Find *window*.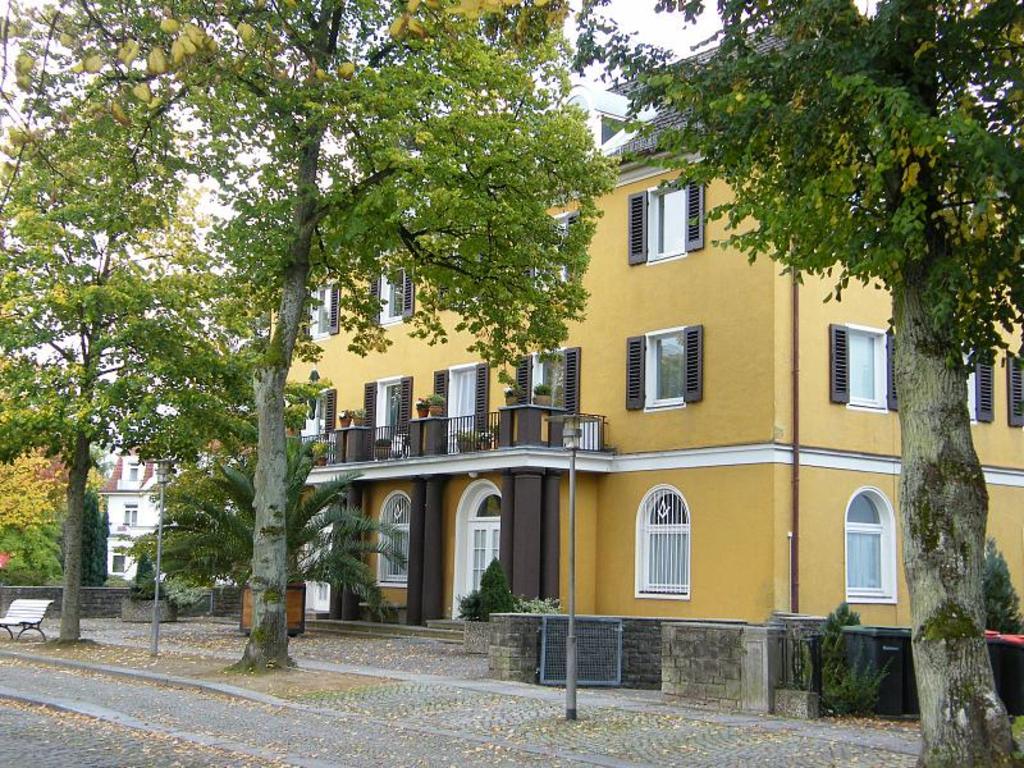
[849, 488, 909, 618].
